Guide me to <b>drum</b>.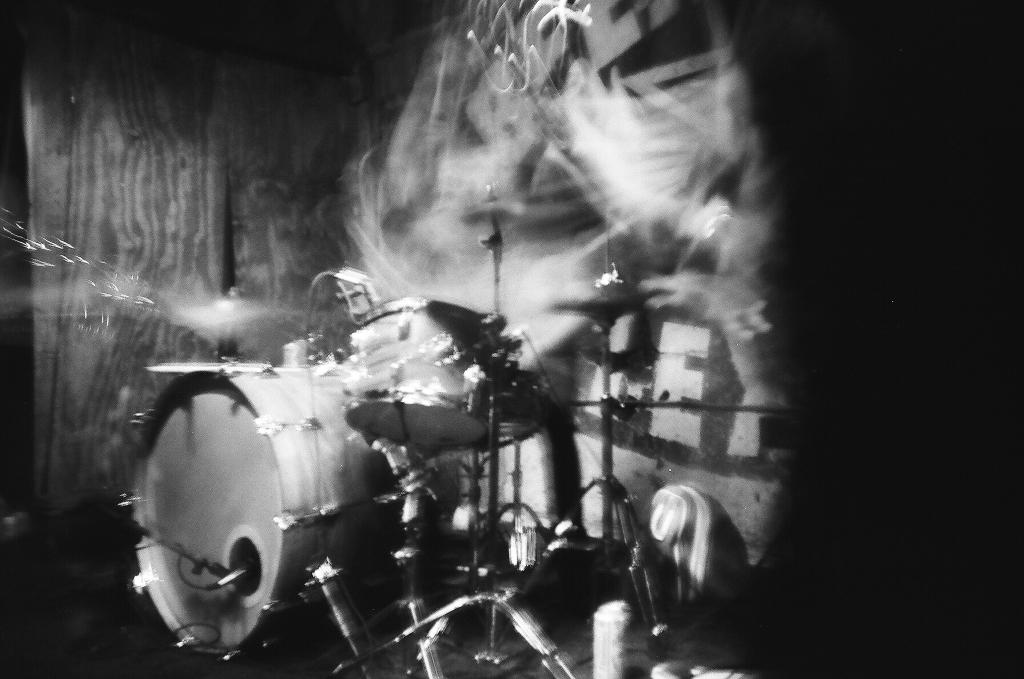
Guidance: bbox=(343, 295, 491, 454).
